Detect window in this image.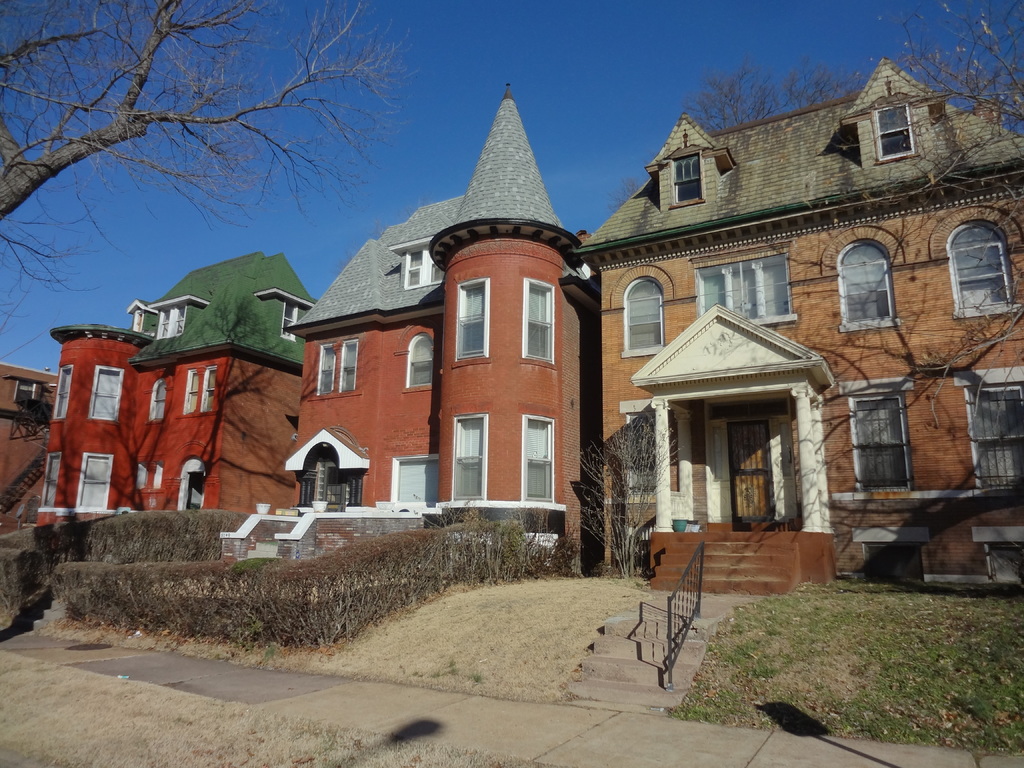
Detection: {"left": 963, "top": 373, "right": 1023, "bottom": 492}.
